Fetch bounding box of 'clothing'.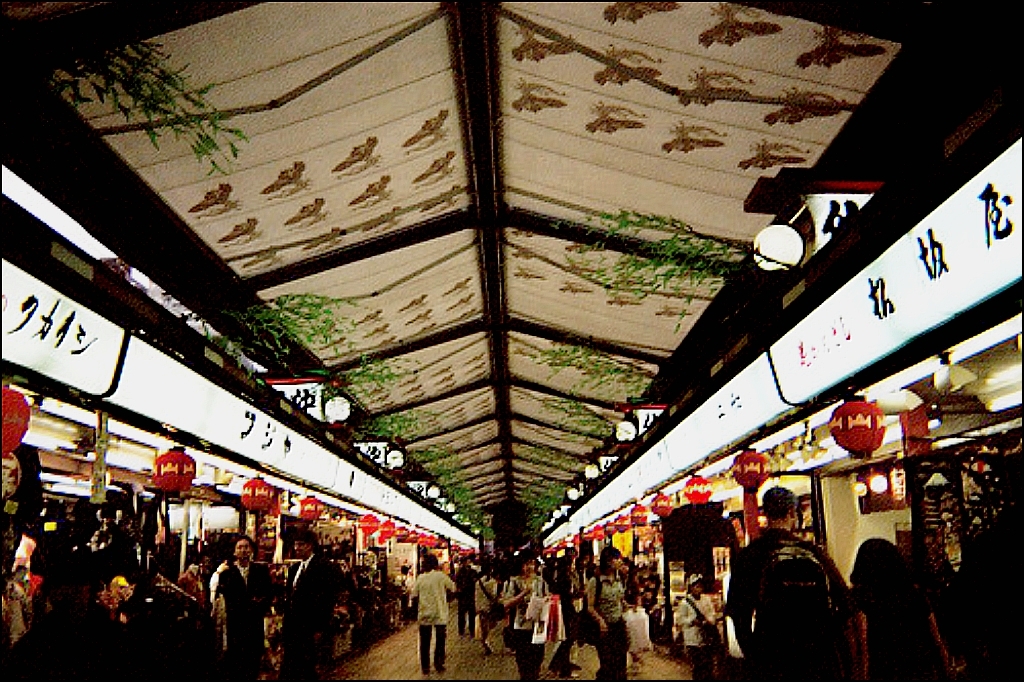
Bbox: locate(215, 560, 272, 681).
